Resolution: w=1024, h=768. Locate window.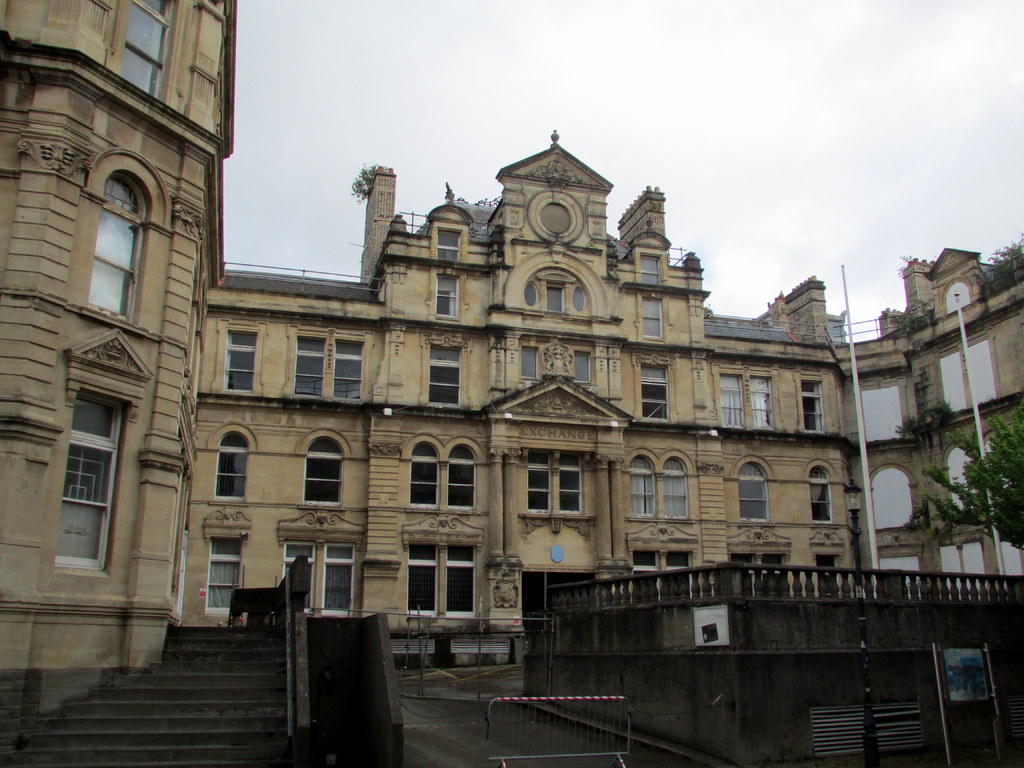
BBox(944, 537, 980, 600).
